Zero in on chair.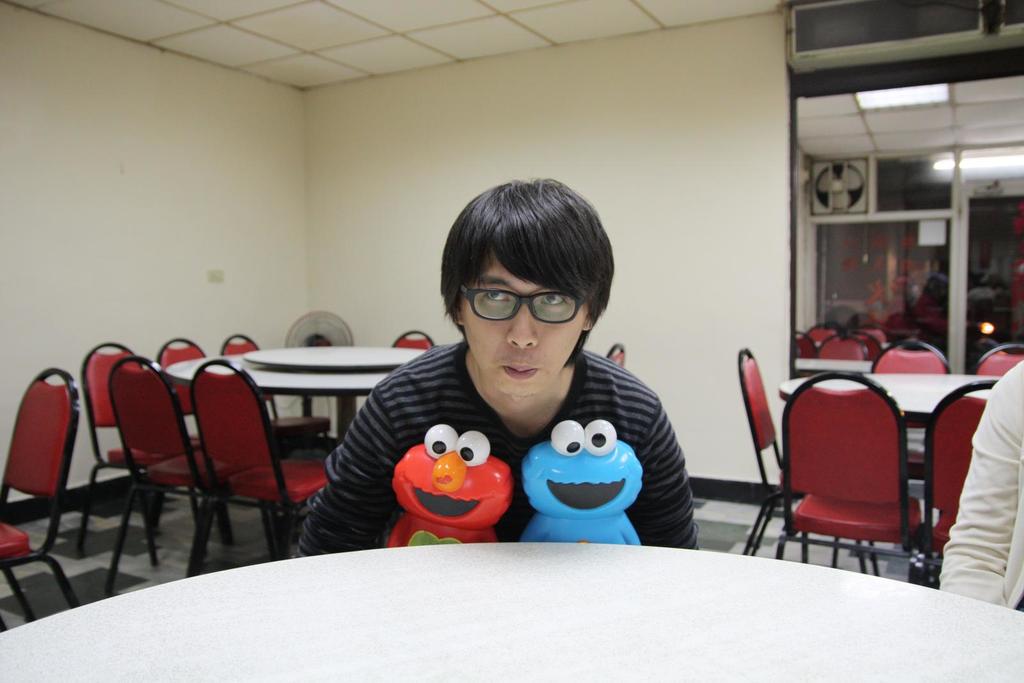
Zeroed in: (x1=911, y1=377, x2=996, y2=583).
